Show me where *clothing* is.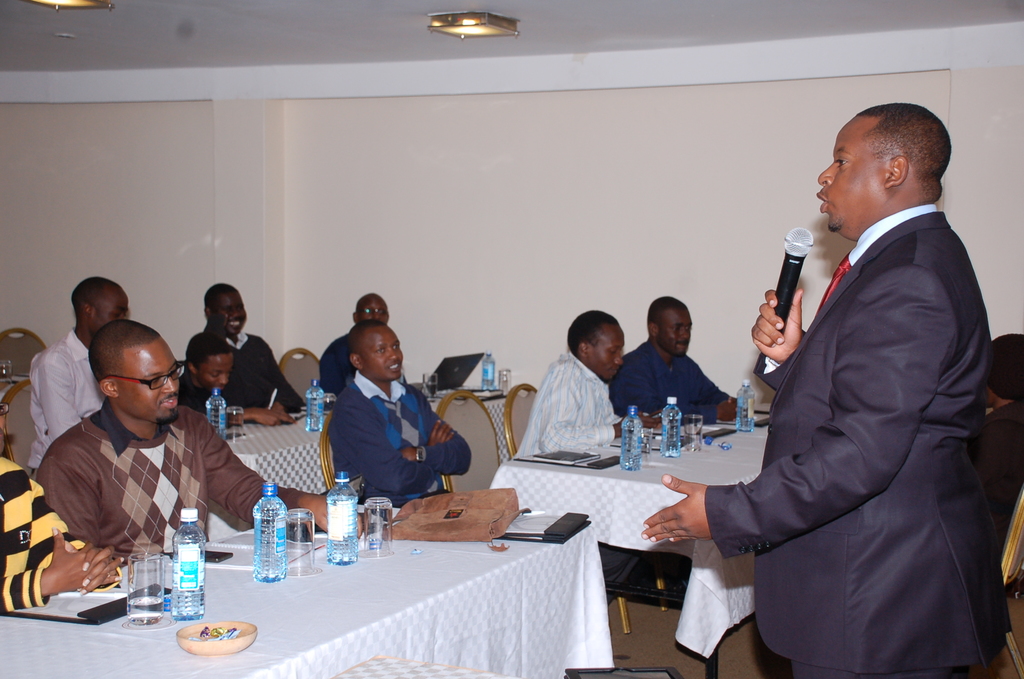
*clothing* is at box=[315, 335, 351, 391].
